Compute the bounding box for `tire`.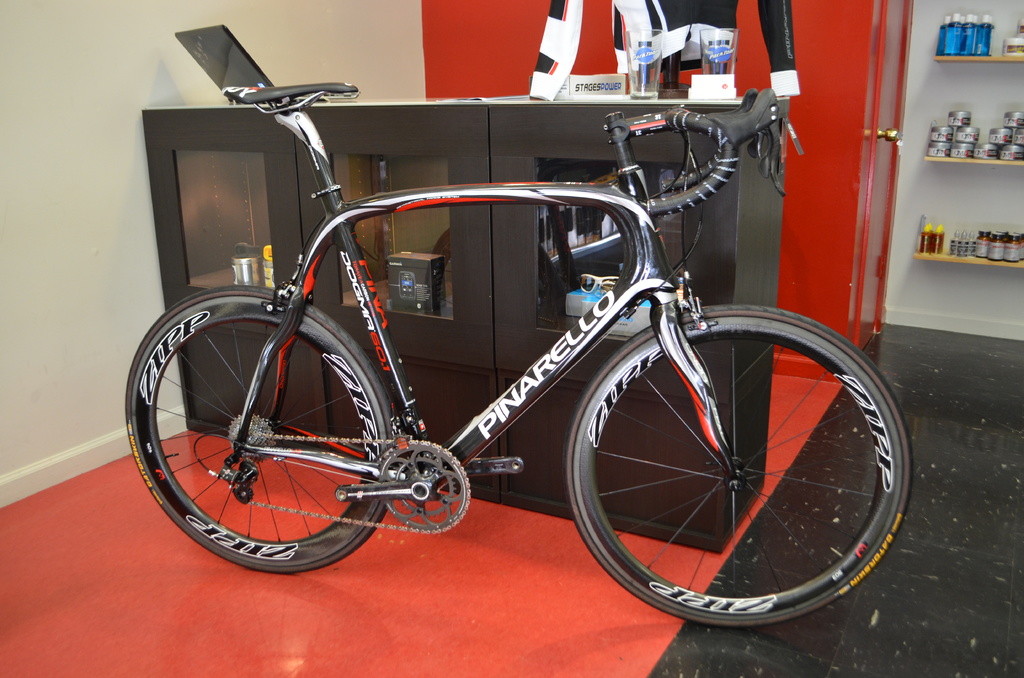
bbox=[566, 266, 888, 651].
